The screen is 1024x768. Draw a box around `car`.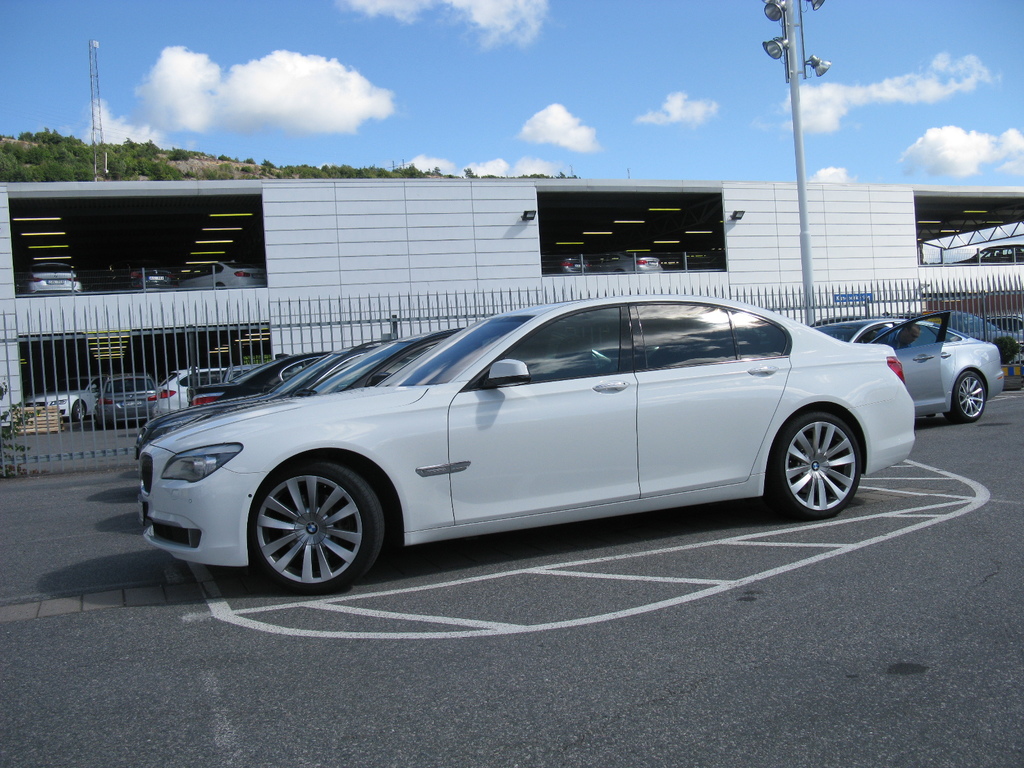
(x1=120, y1=265, x2=176, y2=290).
